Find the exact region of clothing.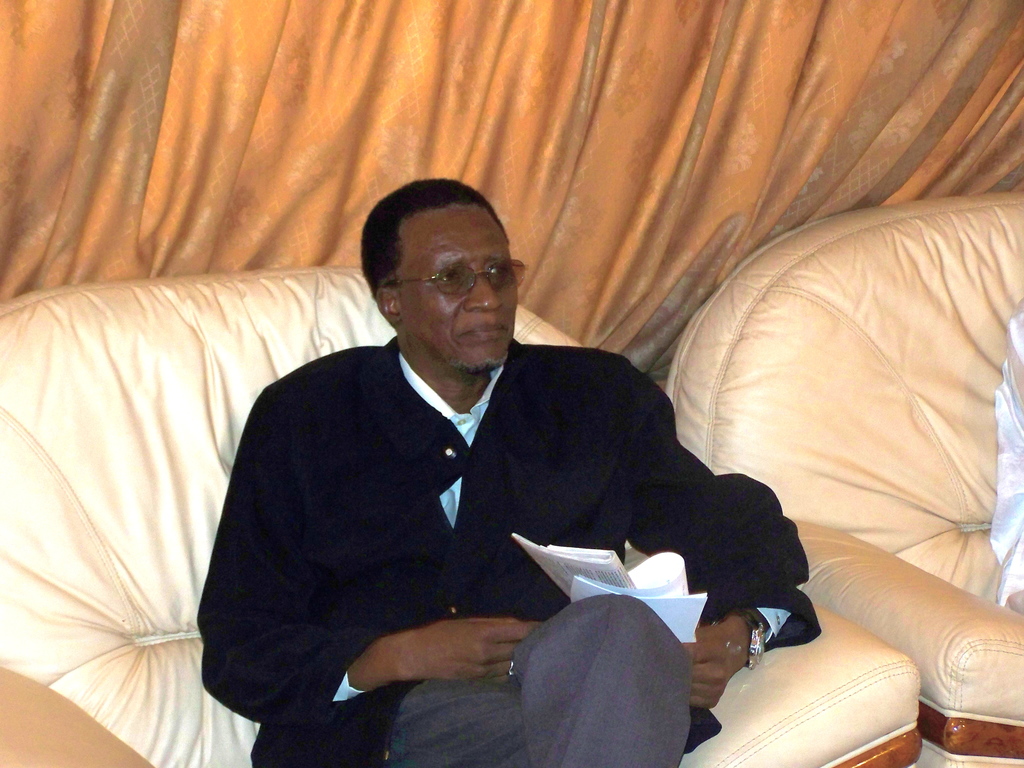
Exact region: 993,301,1023,621.
